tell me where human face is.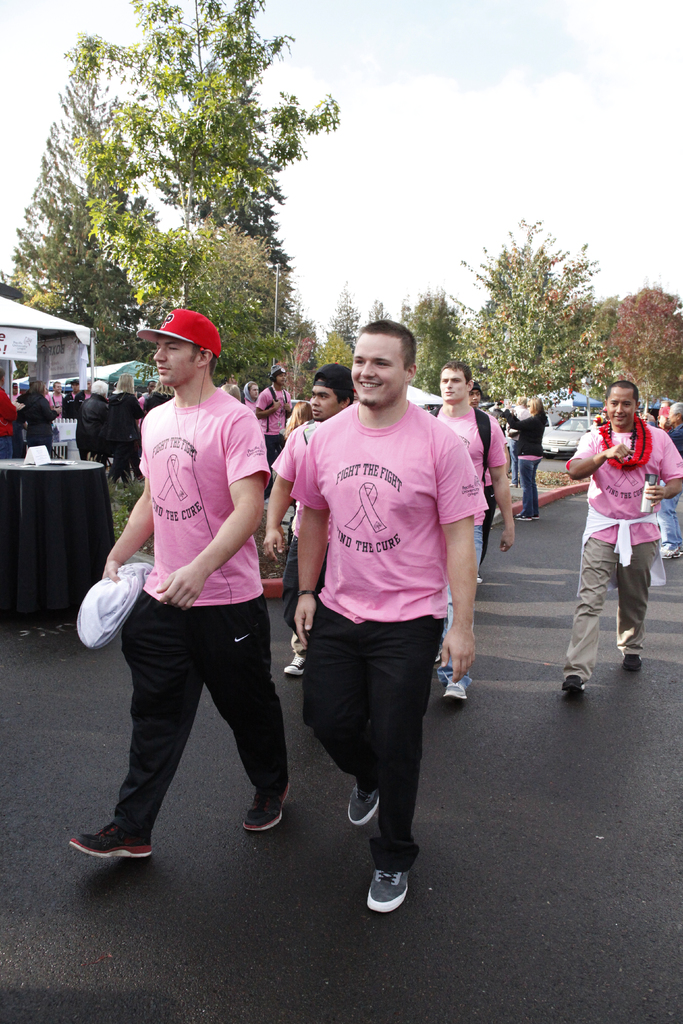
human face is at select_region(12, 385, 17, 396).
